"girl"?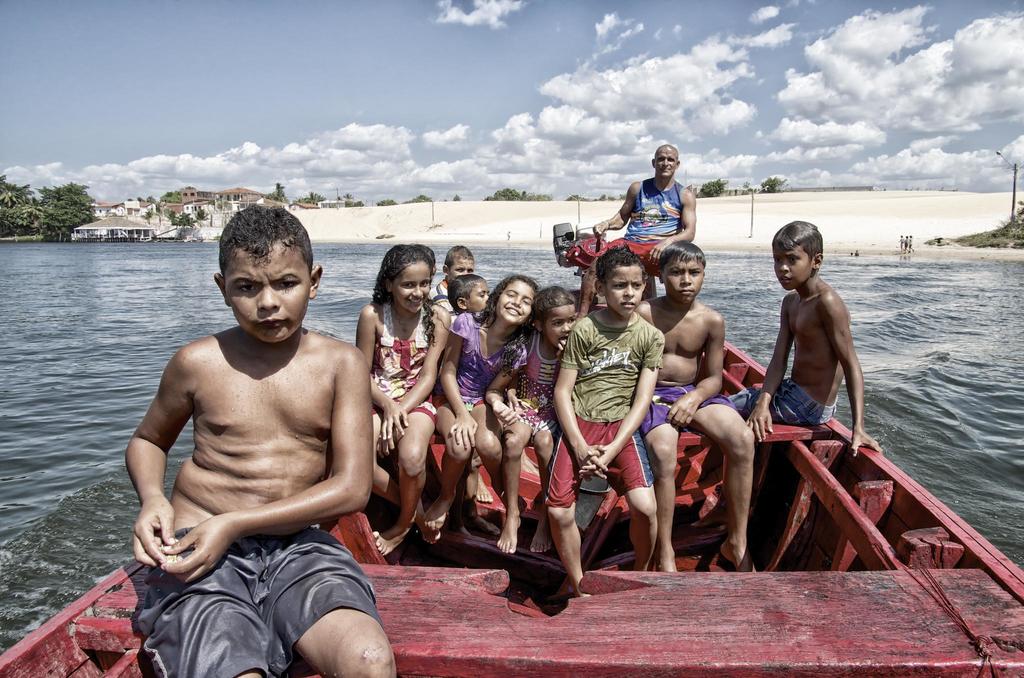
425, 275, 535, 520
